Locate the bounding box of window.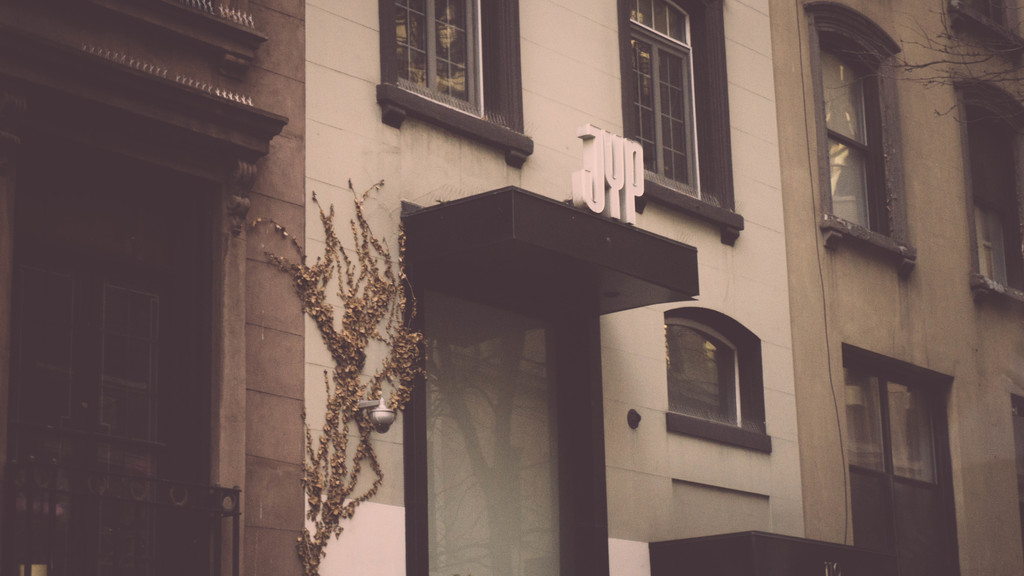
Bounding box: [951,73,1023,307].
